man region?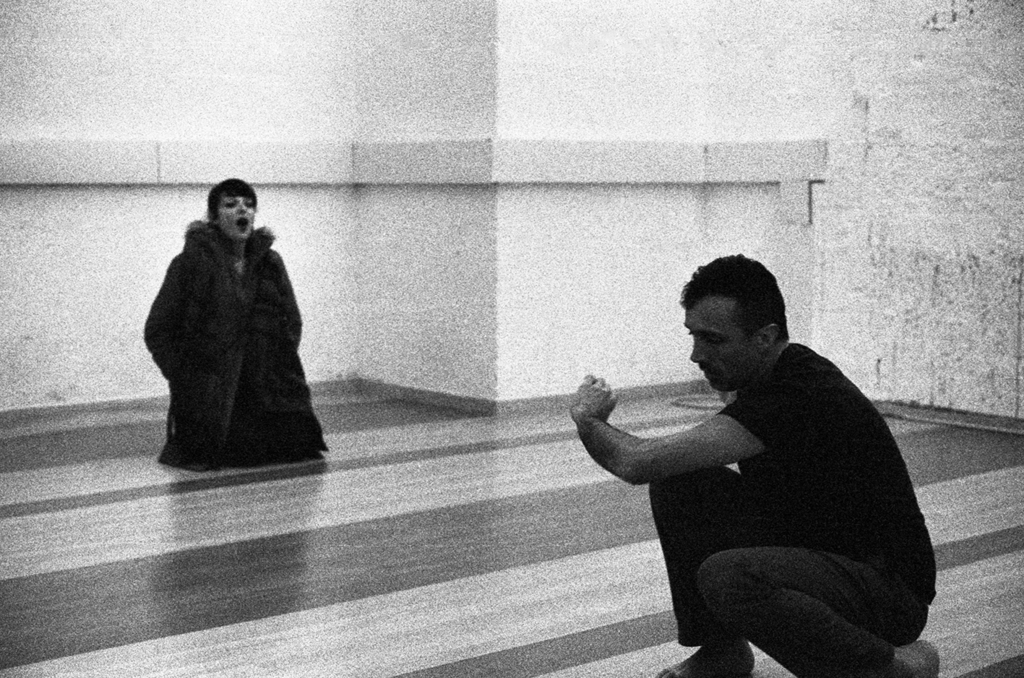
{"left": 582, "top": 262, "right": 947, "bottom": 671}
